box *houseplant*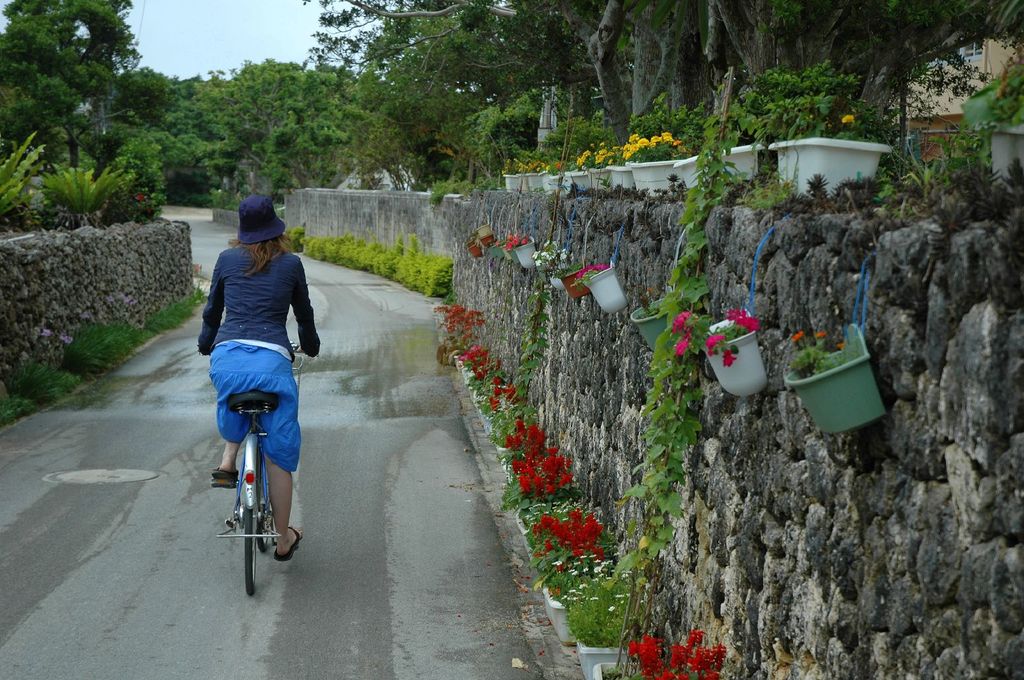
[left=492, top=241, right=513, bottom=261]
